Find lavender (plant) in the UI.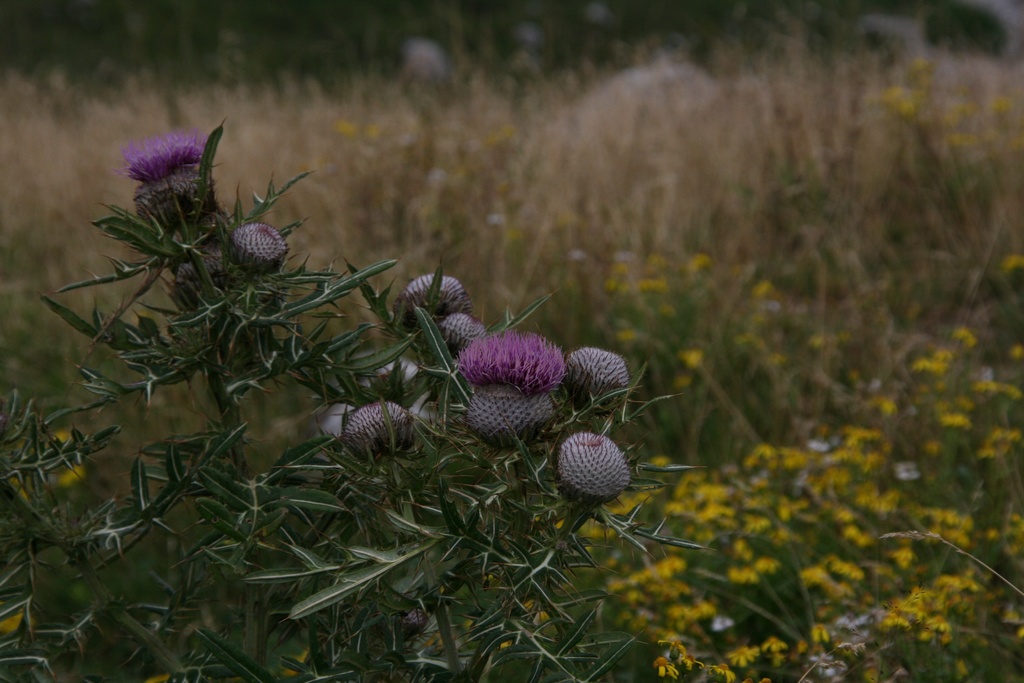
UI element at <region>124, 119, 227, 250</region>.
